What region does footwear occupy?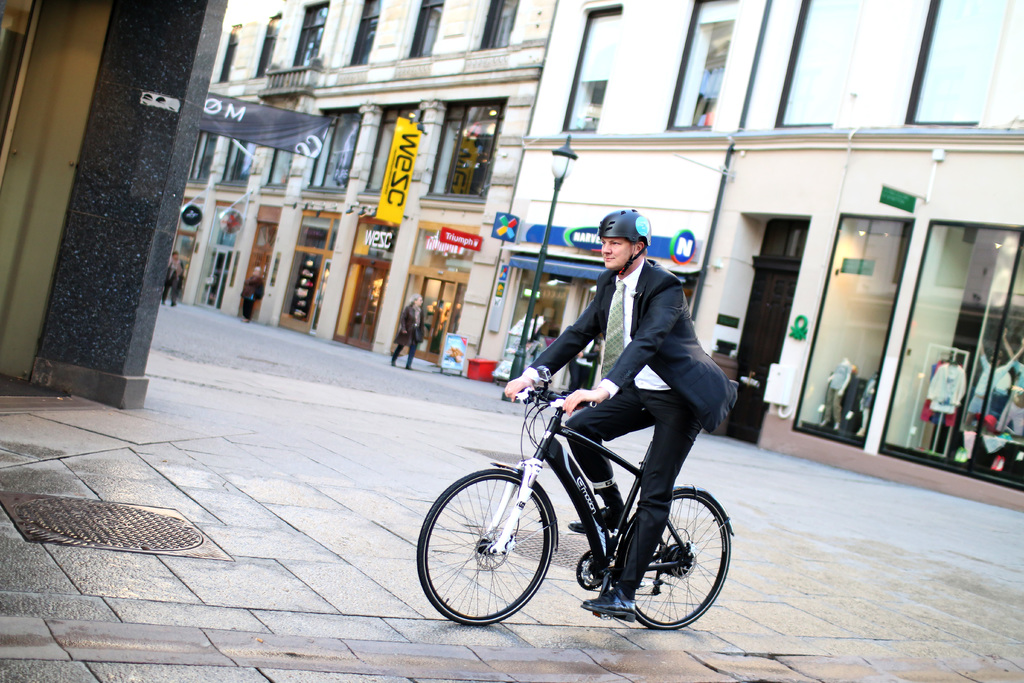
[170,303,178,308].
